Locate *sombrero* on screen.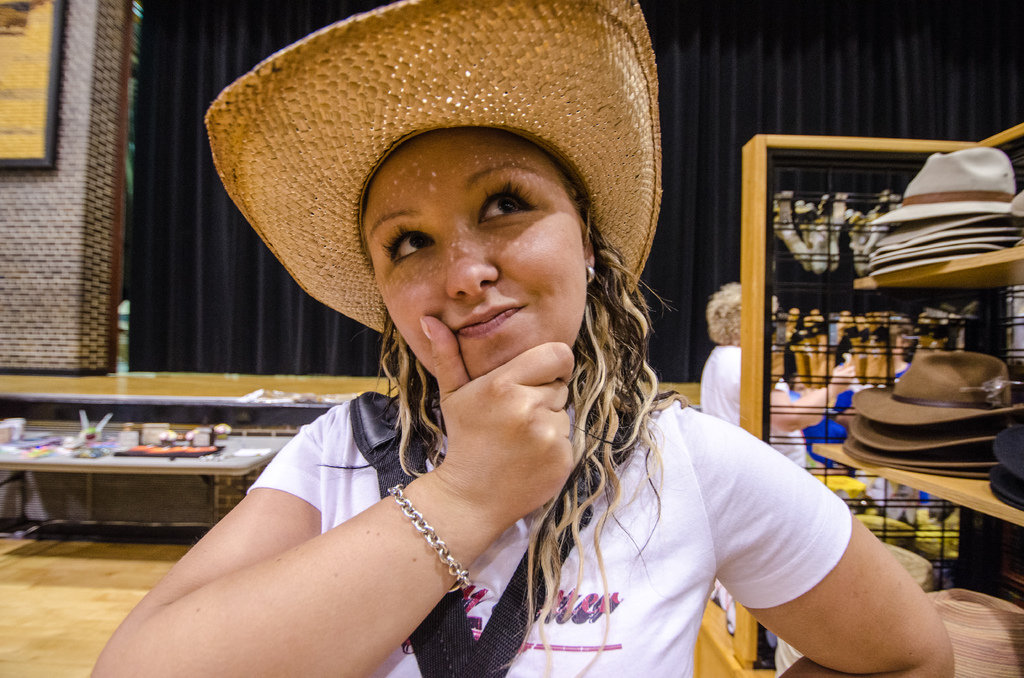
On screen at [x1=201, y1=0, x2=662, y2=339].
